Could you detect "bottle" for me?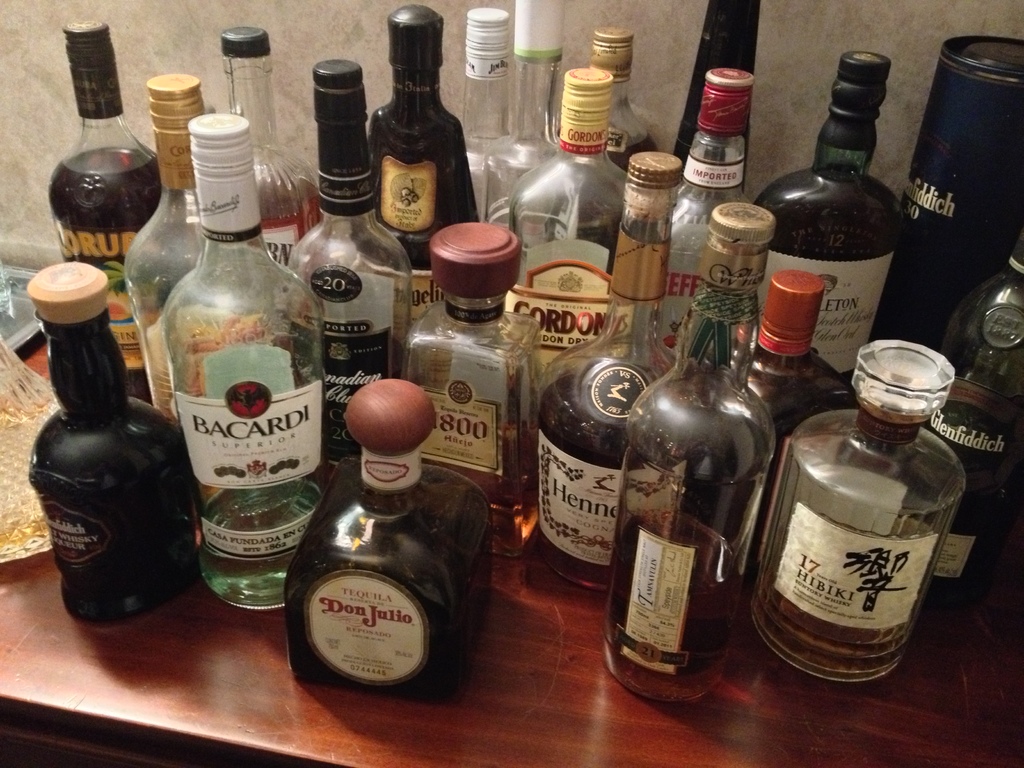
Detection result: rect(750, 266, 834, 437).
